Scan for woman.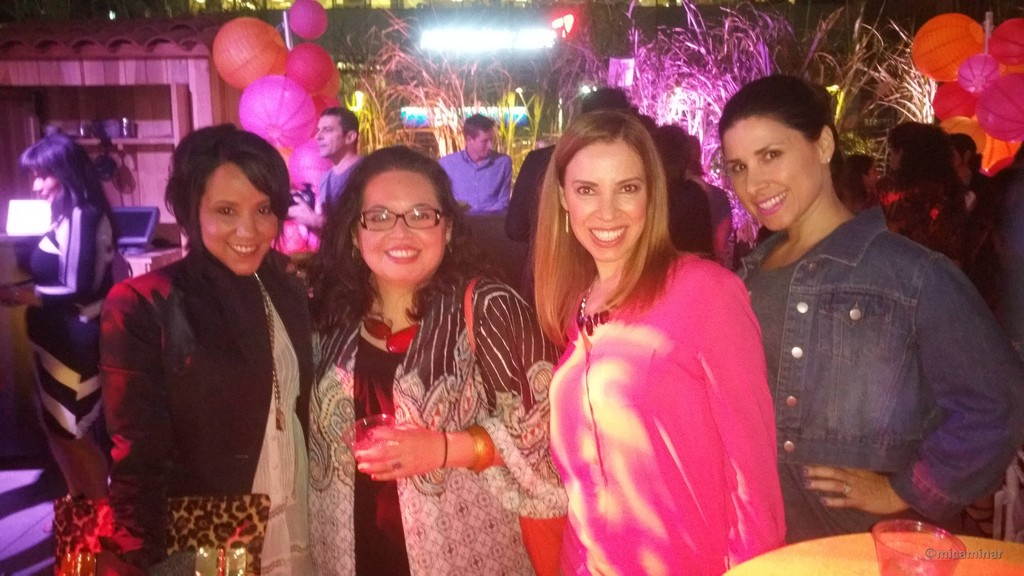
Scan result: <bbox>517, 96, 781, 557</bbox>.
